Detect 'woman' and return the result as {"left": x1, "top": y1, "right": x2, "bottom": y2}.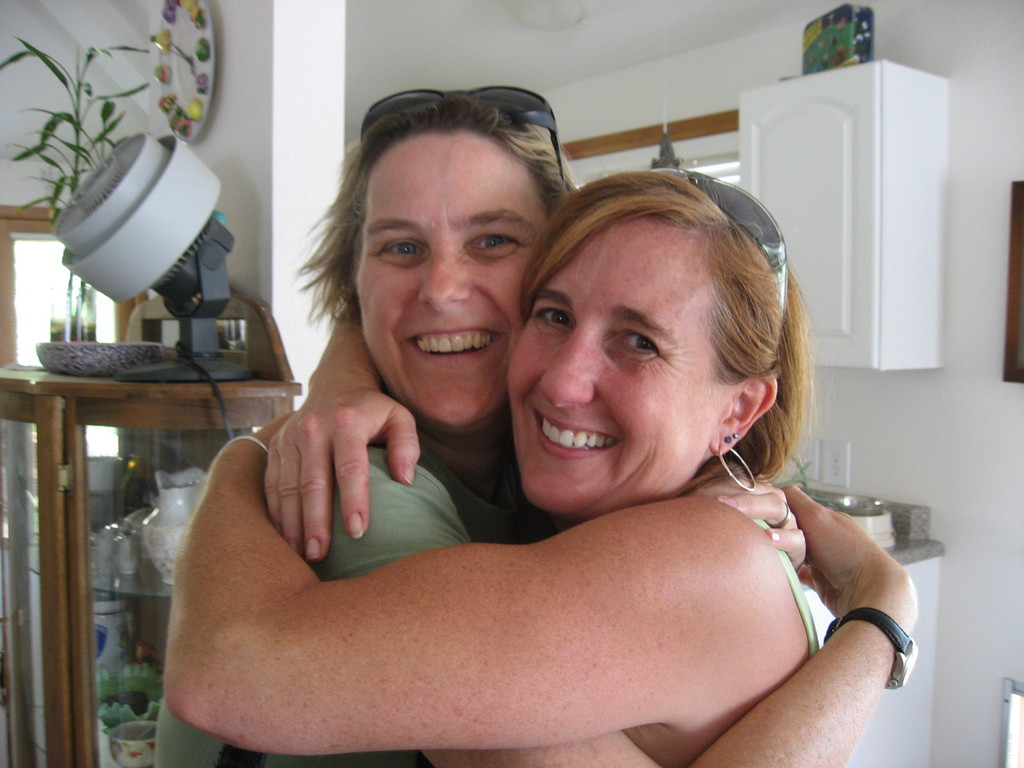
{"left": 177, "top": 141, "right": 863, "bottom": 767}.
